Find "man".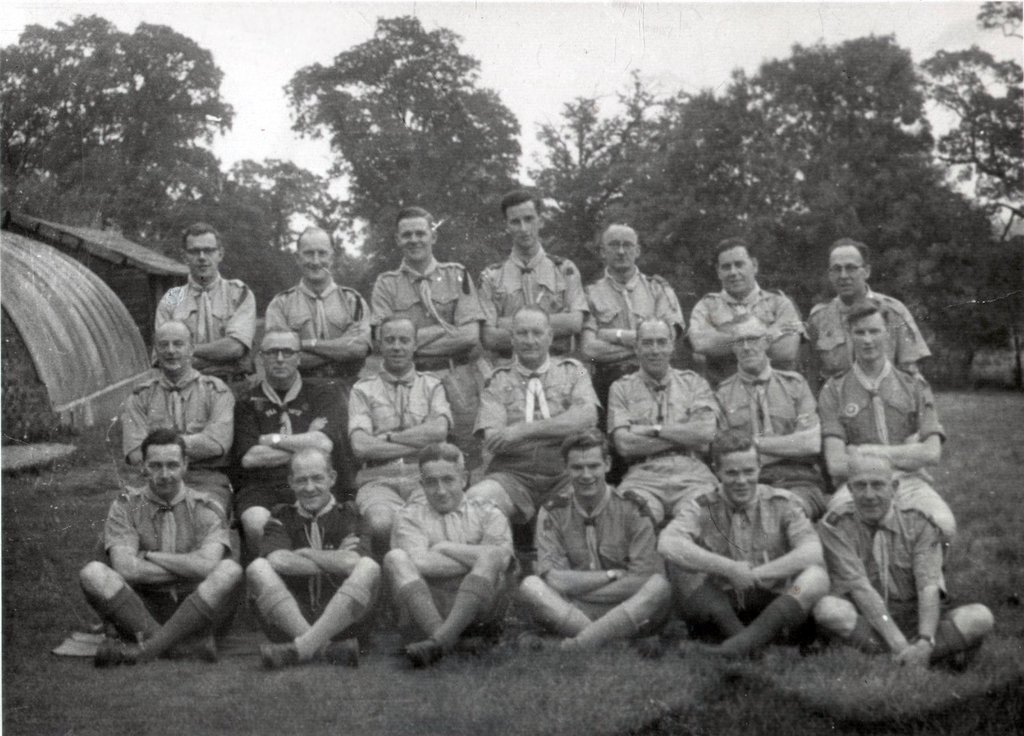
select_region(369, 210, 492, 425).
